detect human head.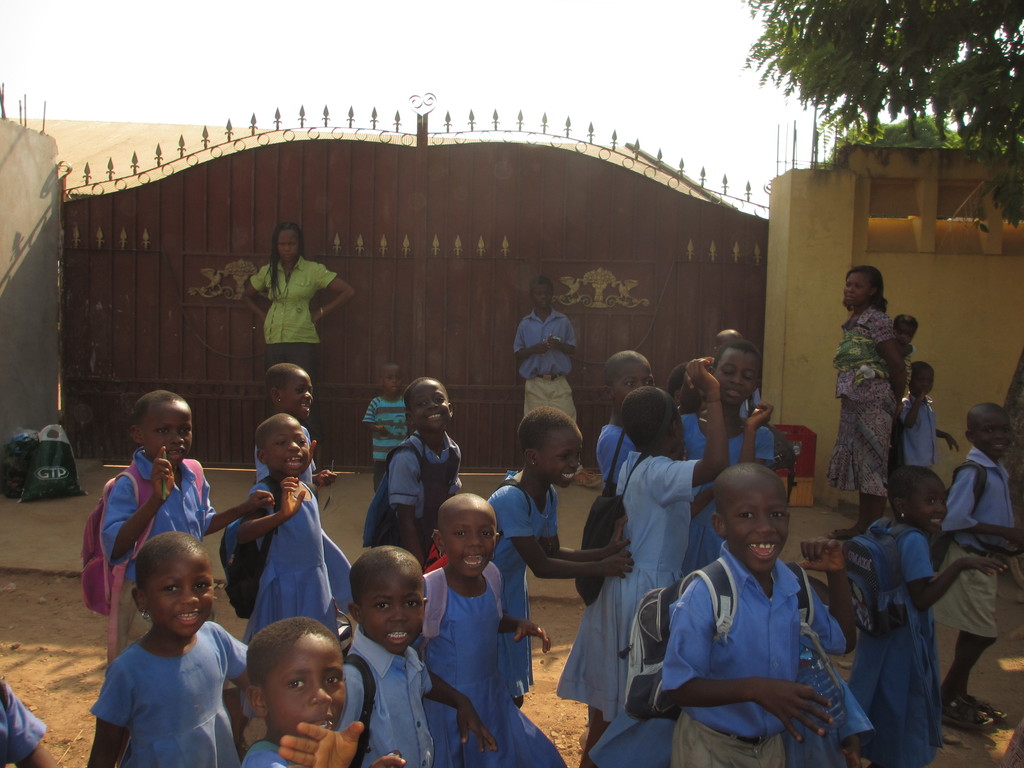
Detected at locate(910, 360, 939, 399).
